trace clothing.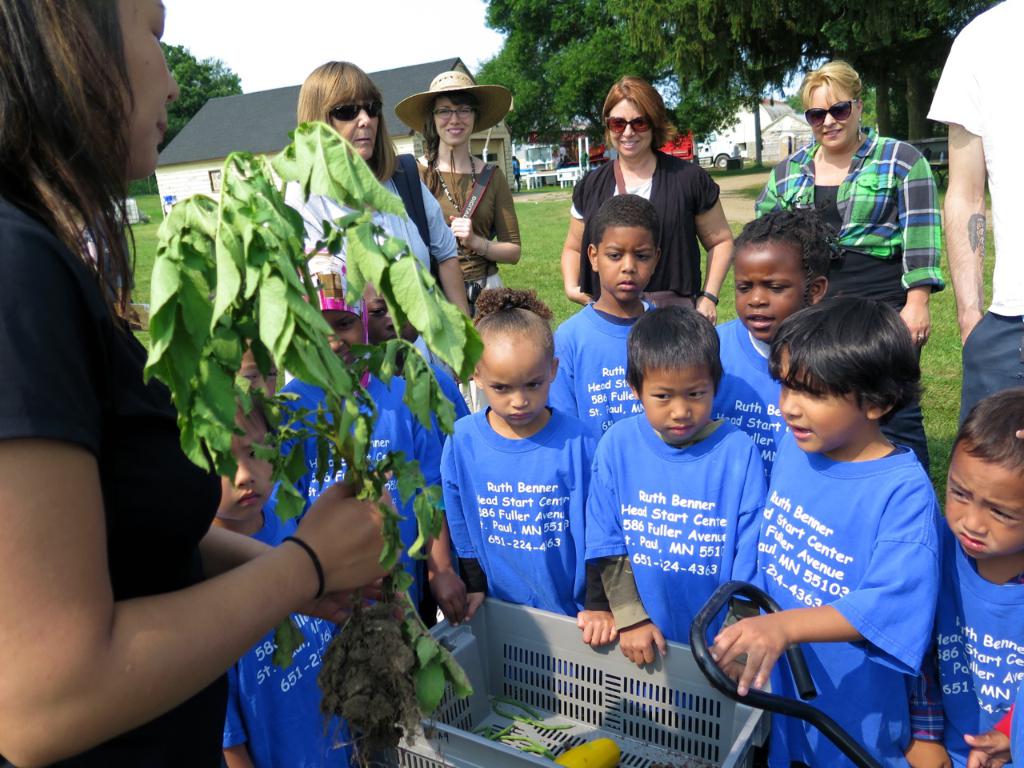
Traced to <bbox>578, 402, 776, 631</bbox>.
